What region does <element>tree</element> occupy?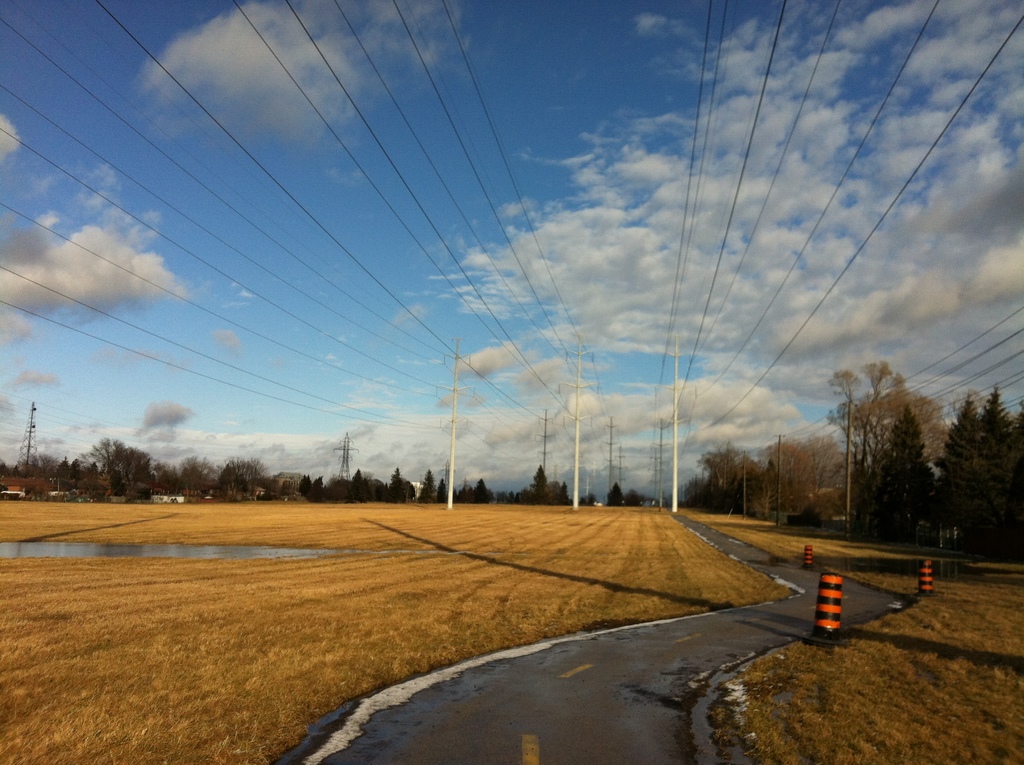
pyautogui.locateOnScreen(386, 456, 411, 509).
